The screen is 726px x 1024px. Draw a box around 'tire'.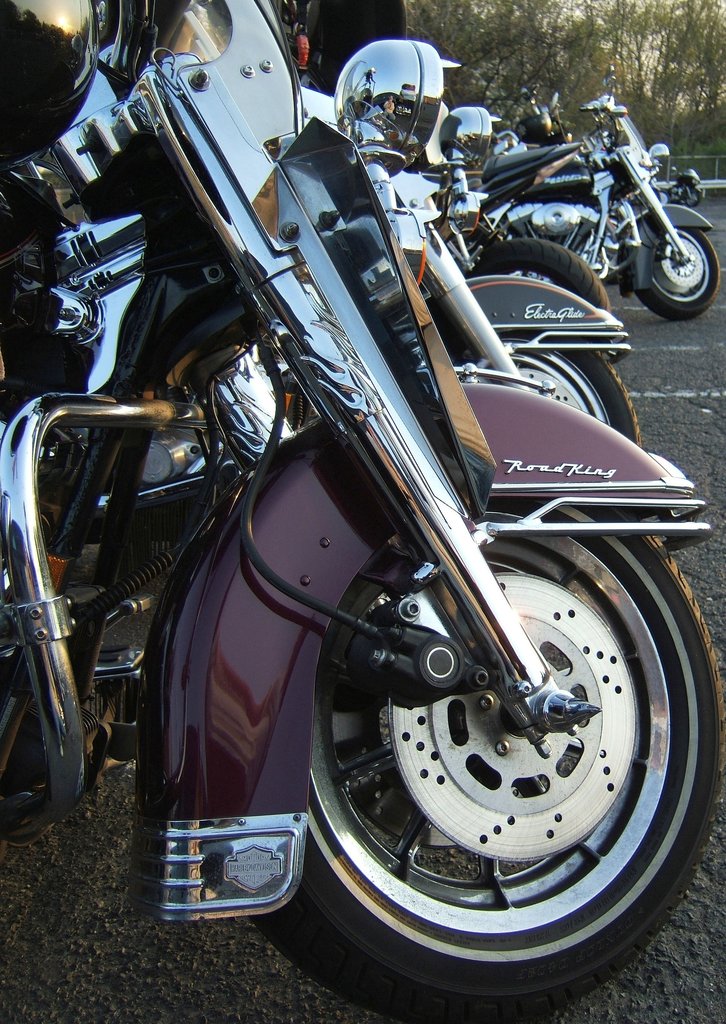
[x1=254, y1=502, x2=725, y2=1022].
